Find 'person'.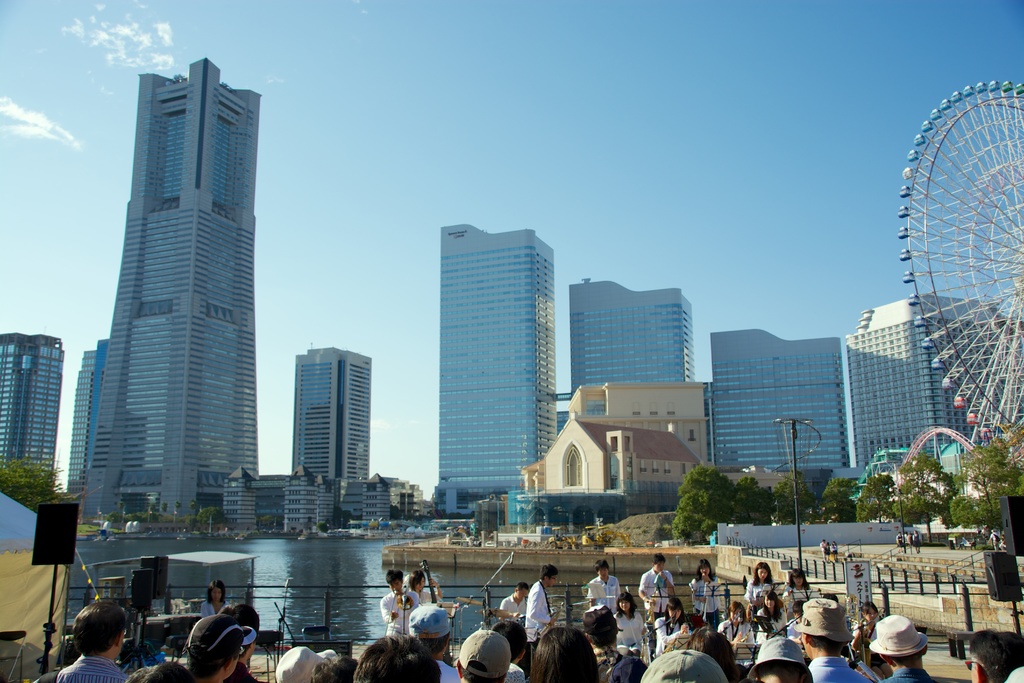
[x1=55, y1=551, x2=1023, y2=682].
